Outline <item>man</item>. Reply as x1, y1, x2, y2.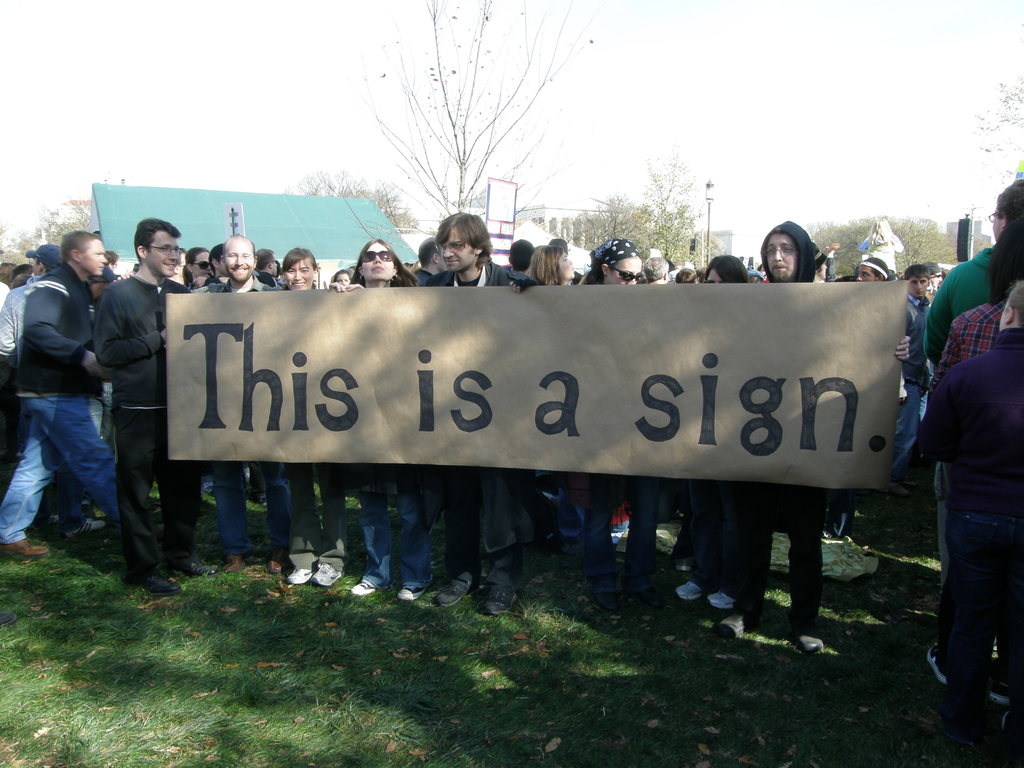
414, 239, 440, 284.
